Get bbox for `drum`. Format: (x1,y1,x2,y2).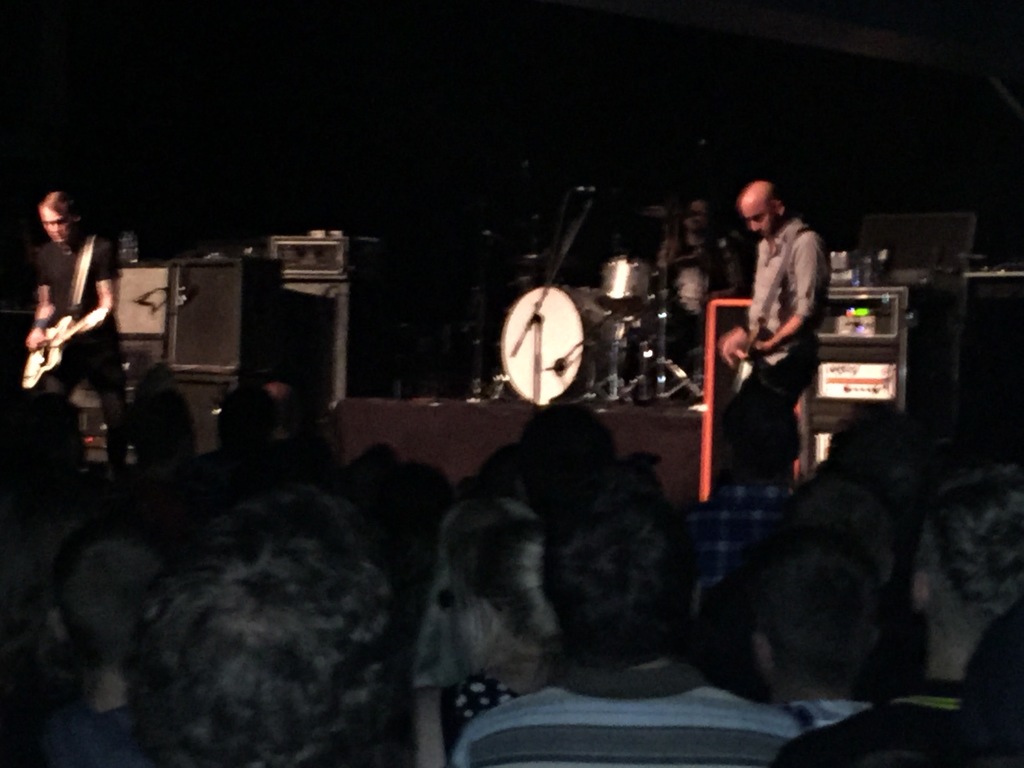
(607,257,661,315).
